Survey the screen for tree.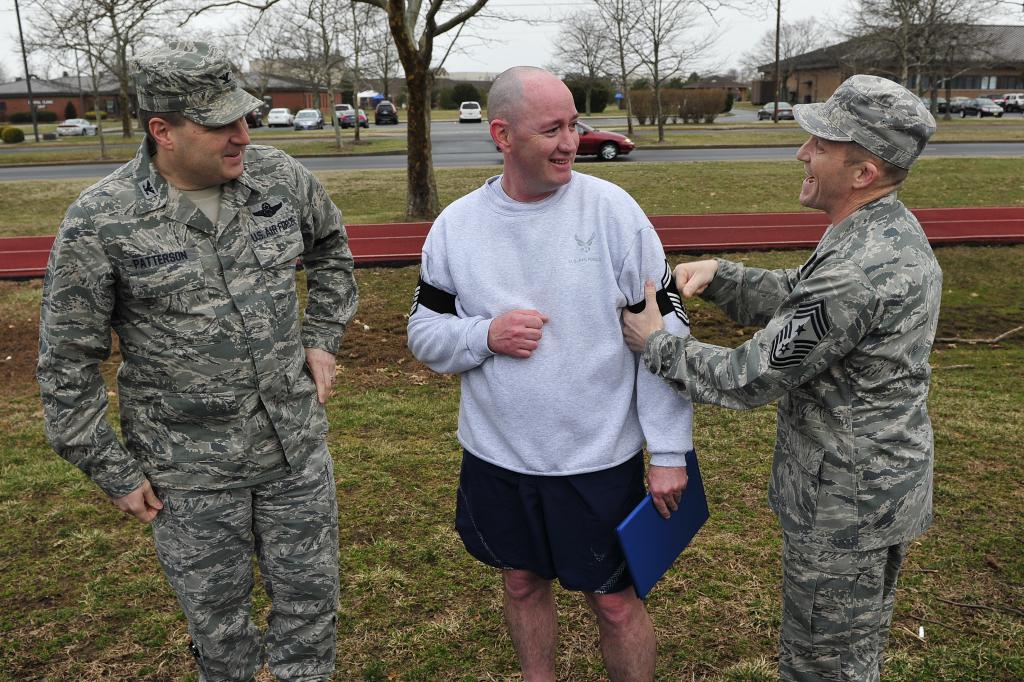
Survey found: rect(732, 16, 841, 82).
